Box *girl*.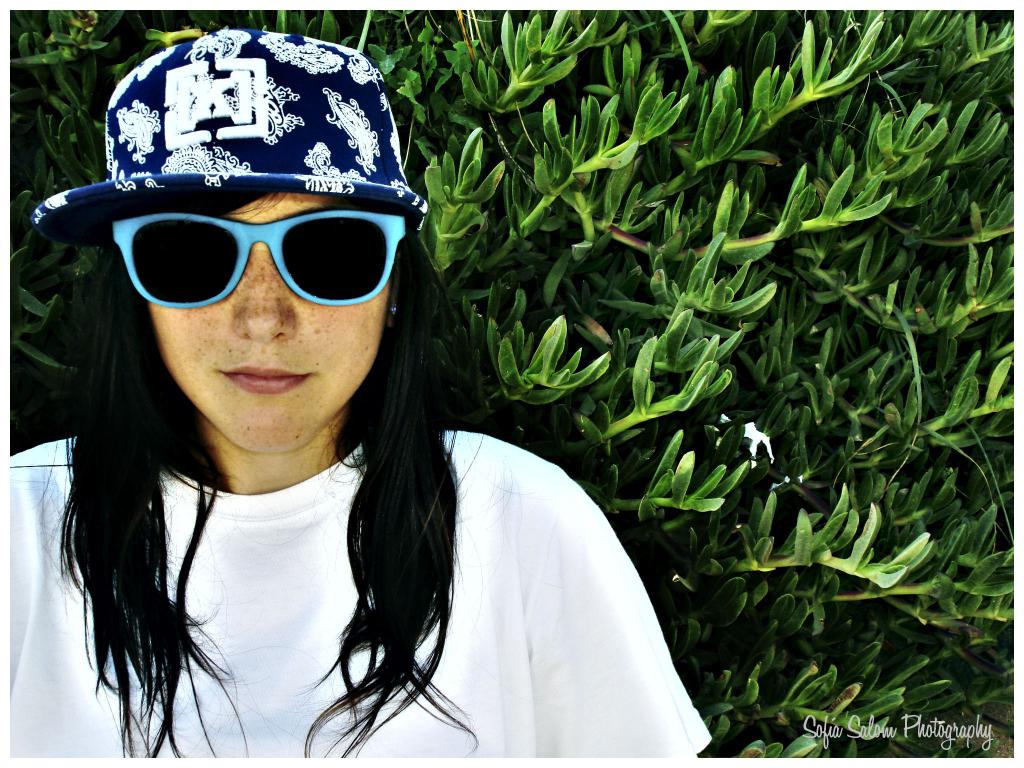
{"x1": 13, "y1": 30, "x2": 720, "y2": 760}.
